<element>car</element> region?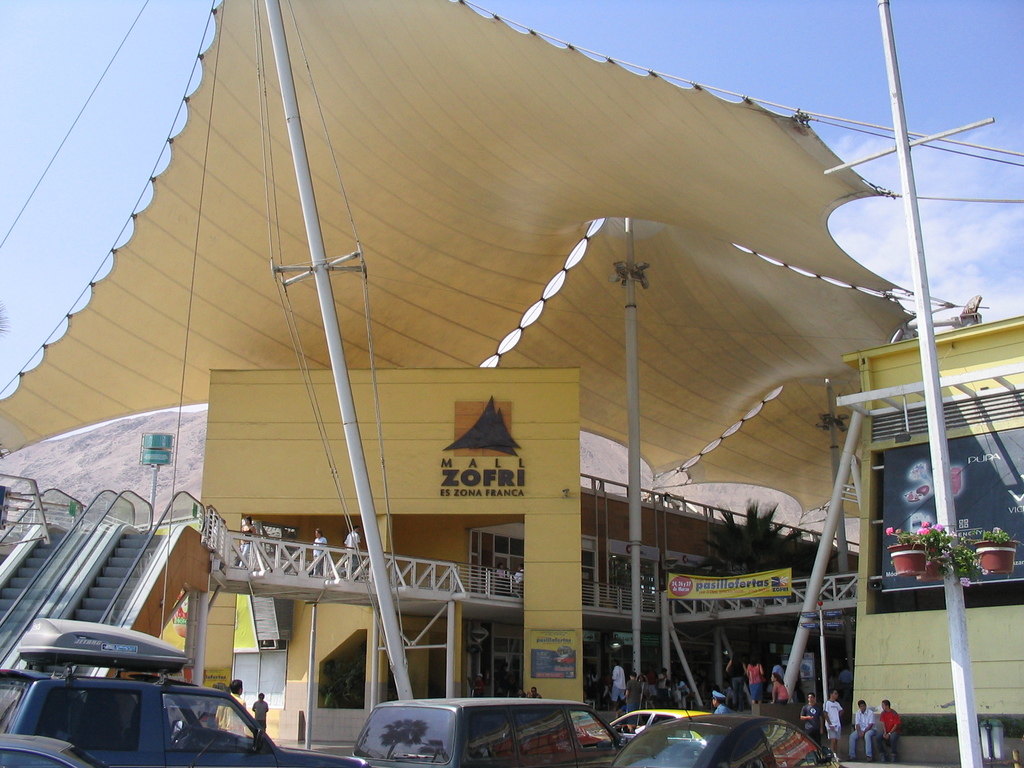
pyautogui.locateOnScreen(0, 671, 372, 767)
